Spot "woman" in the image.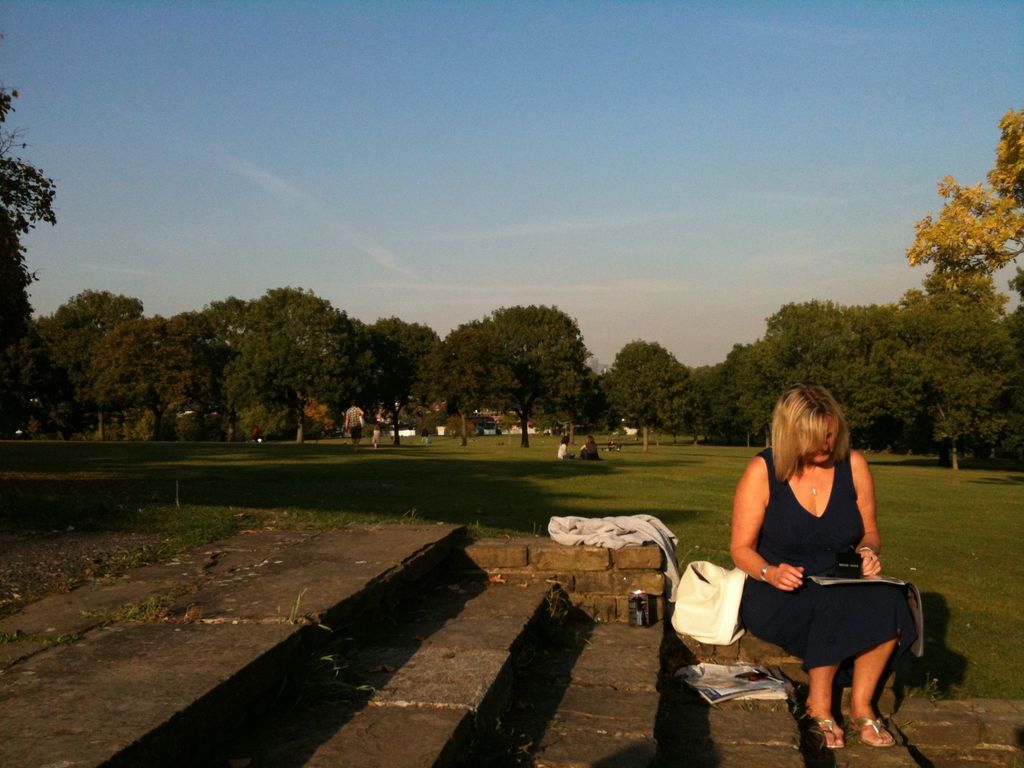
"woman" found at select_region(343, 401, 364, 447).
